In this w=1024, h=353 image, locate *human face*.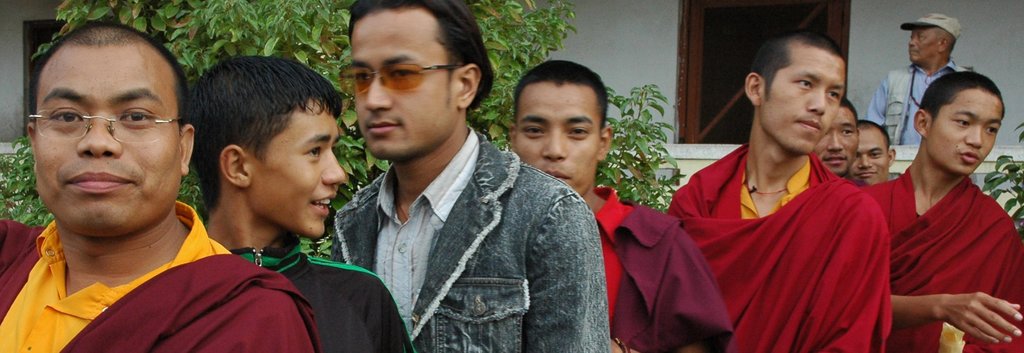
Bounding box: {"left": 516, "top": 85, "right": 599, "bottom": 195}.
